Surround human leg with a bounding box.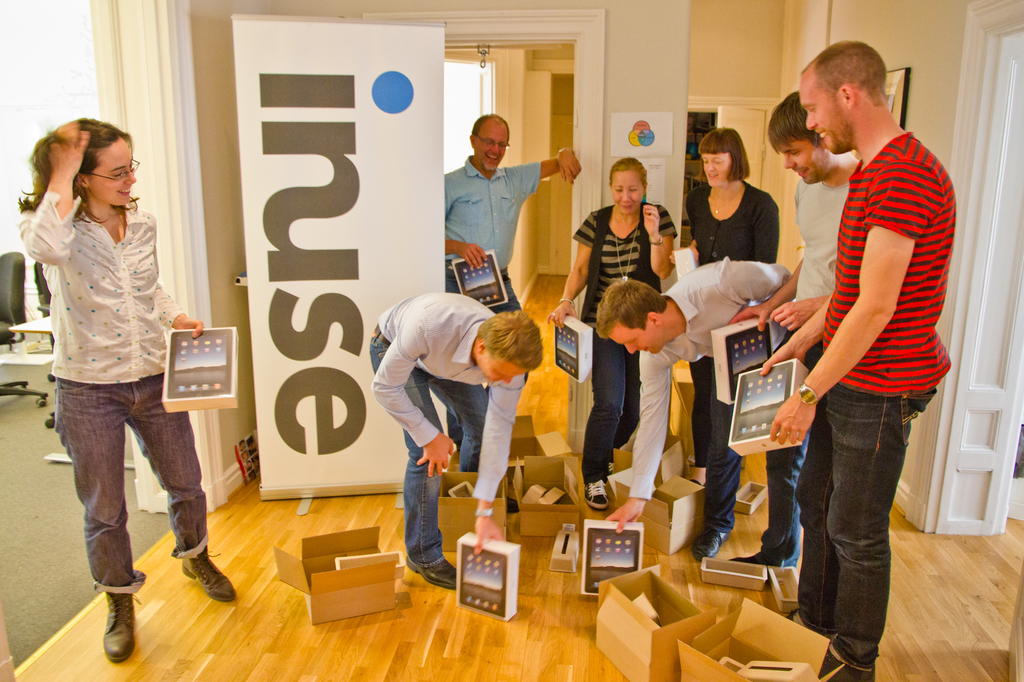
x1=490 y1=265 x2=523 y2=315.
